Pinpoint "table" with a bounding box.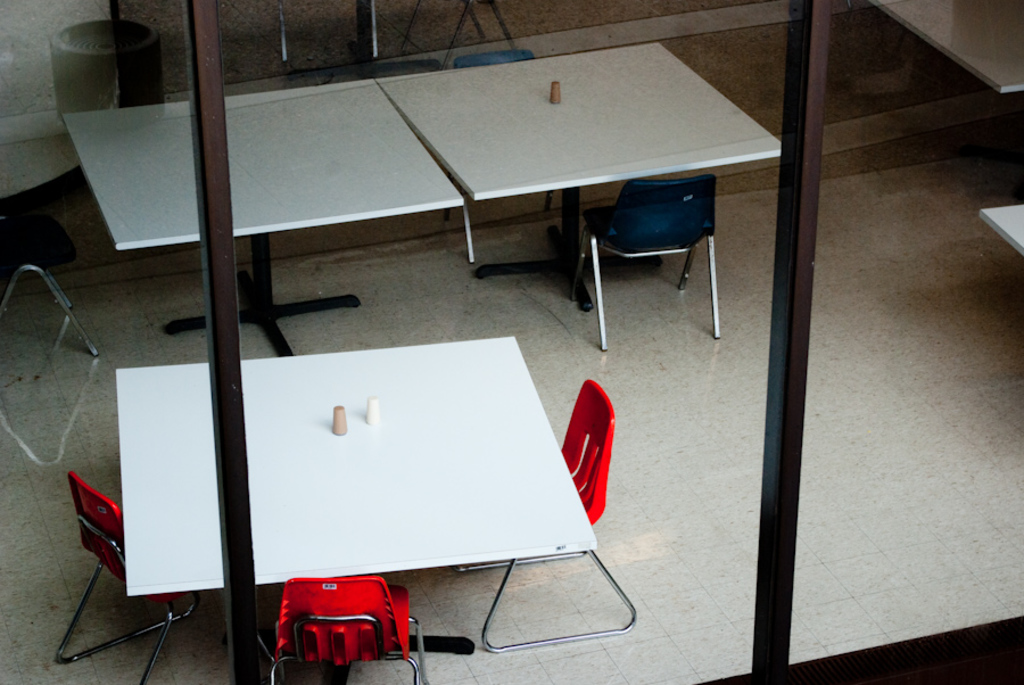
{"x1": 25, "y1": 354, "x2": 630, "y2": 684}.
